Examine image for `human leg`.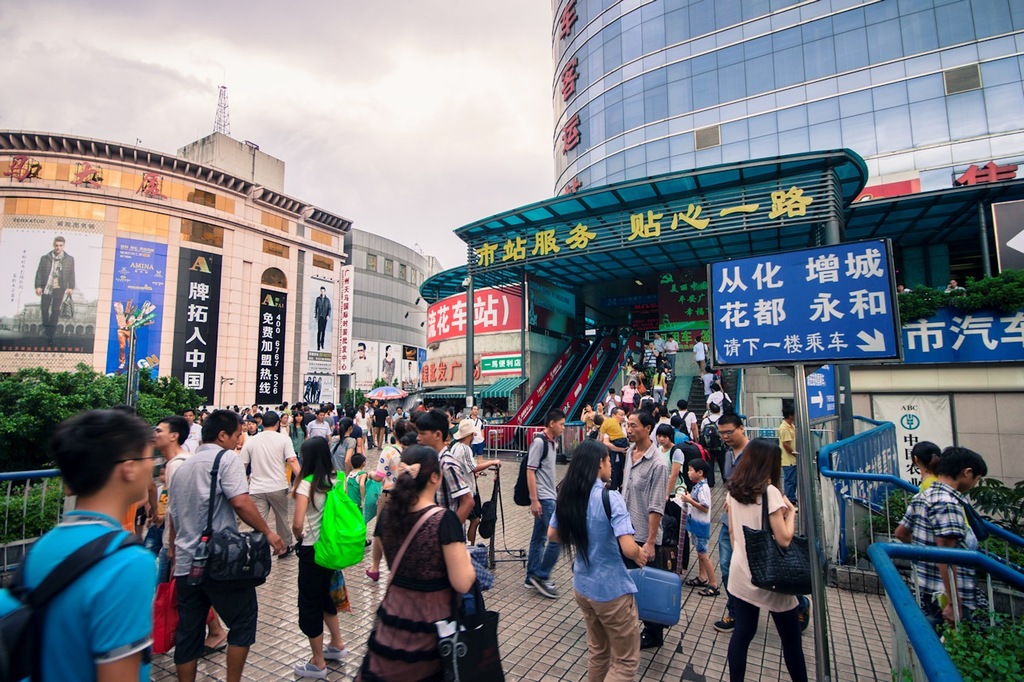
Examination result: bbox=(174, 574, 210, 679).
